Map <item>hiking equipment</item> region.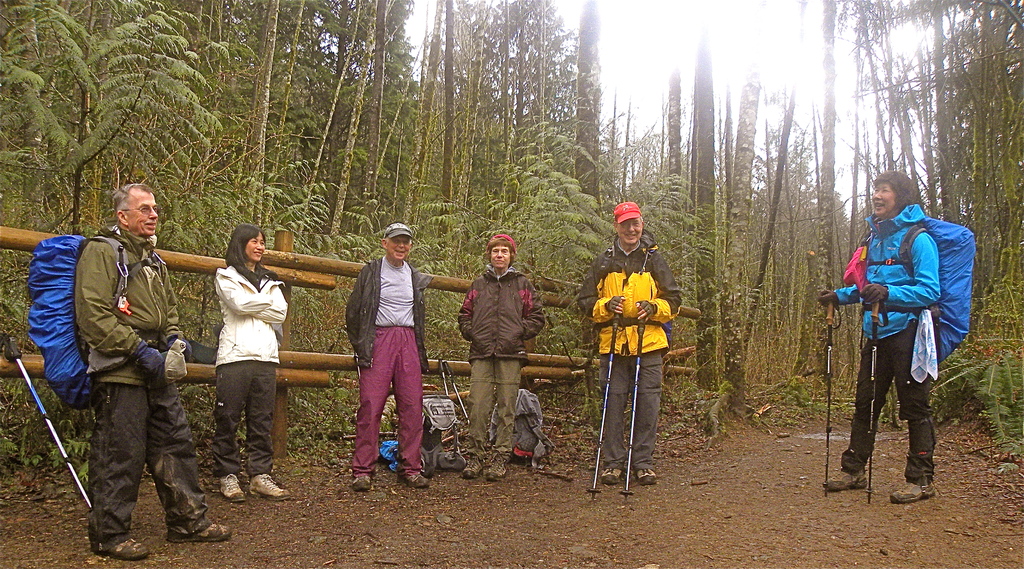
Mapped to bbox=[868, 300, 888, 506].
